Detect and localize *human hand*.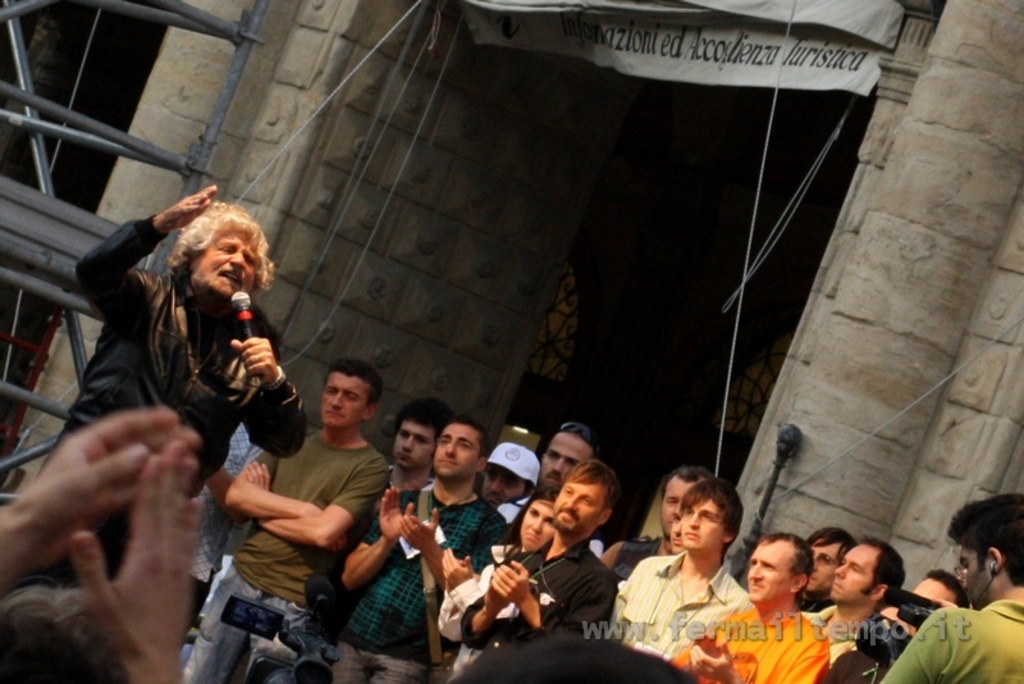
Localized at (x1=376, y1=489, x2=416, y2=543).
